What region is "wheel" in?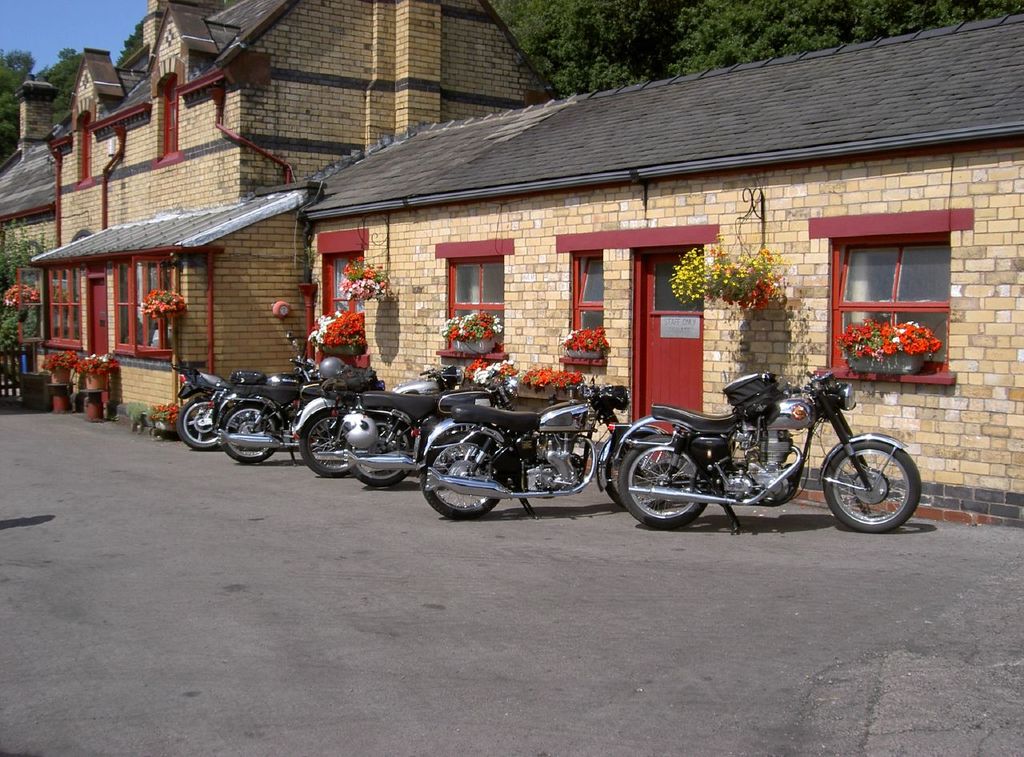
pyautogui.locateOnScreen(622, 436, 706, 534).
